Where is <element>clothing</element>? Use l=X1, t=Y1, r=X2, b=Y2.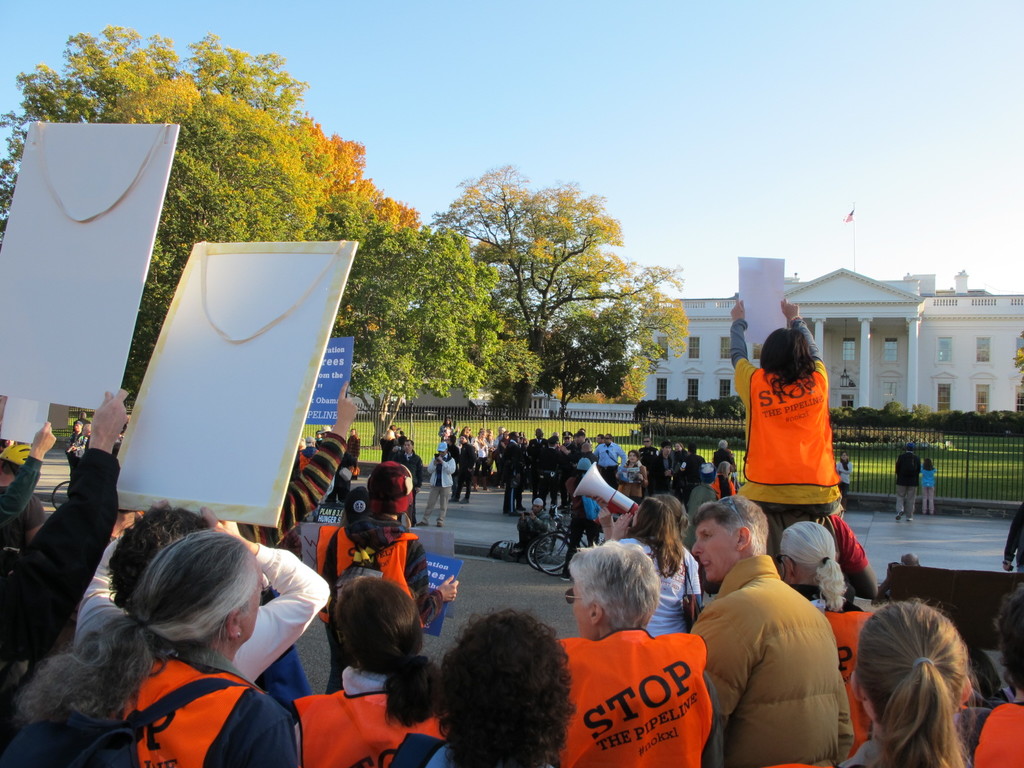
l=292, t=667, r=450, b=767.
